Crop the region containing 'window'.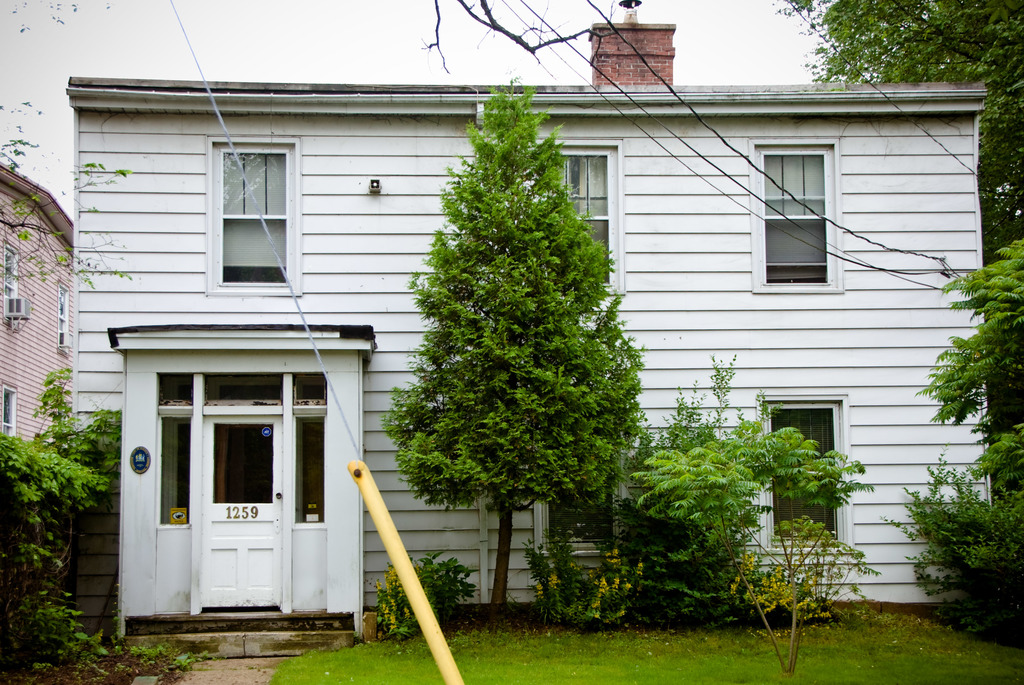
Crop region: rect(755, 397, 849, 547).
